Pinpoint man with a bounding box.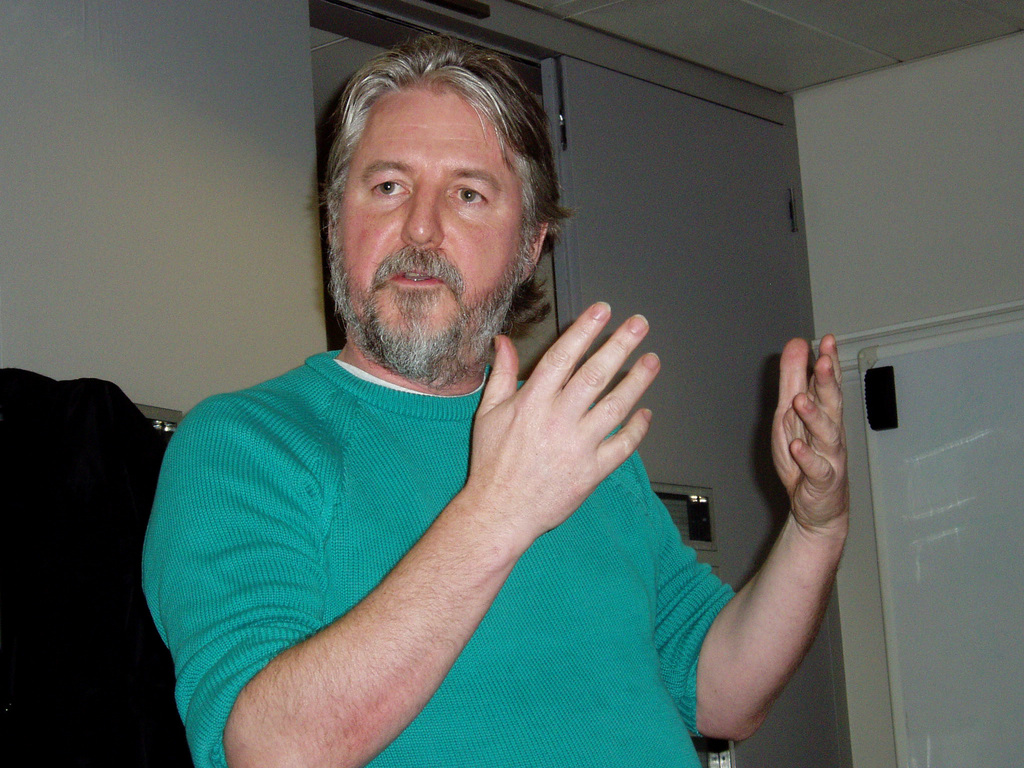
<region>126, 68, 780, 737</region>.
